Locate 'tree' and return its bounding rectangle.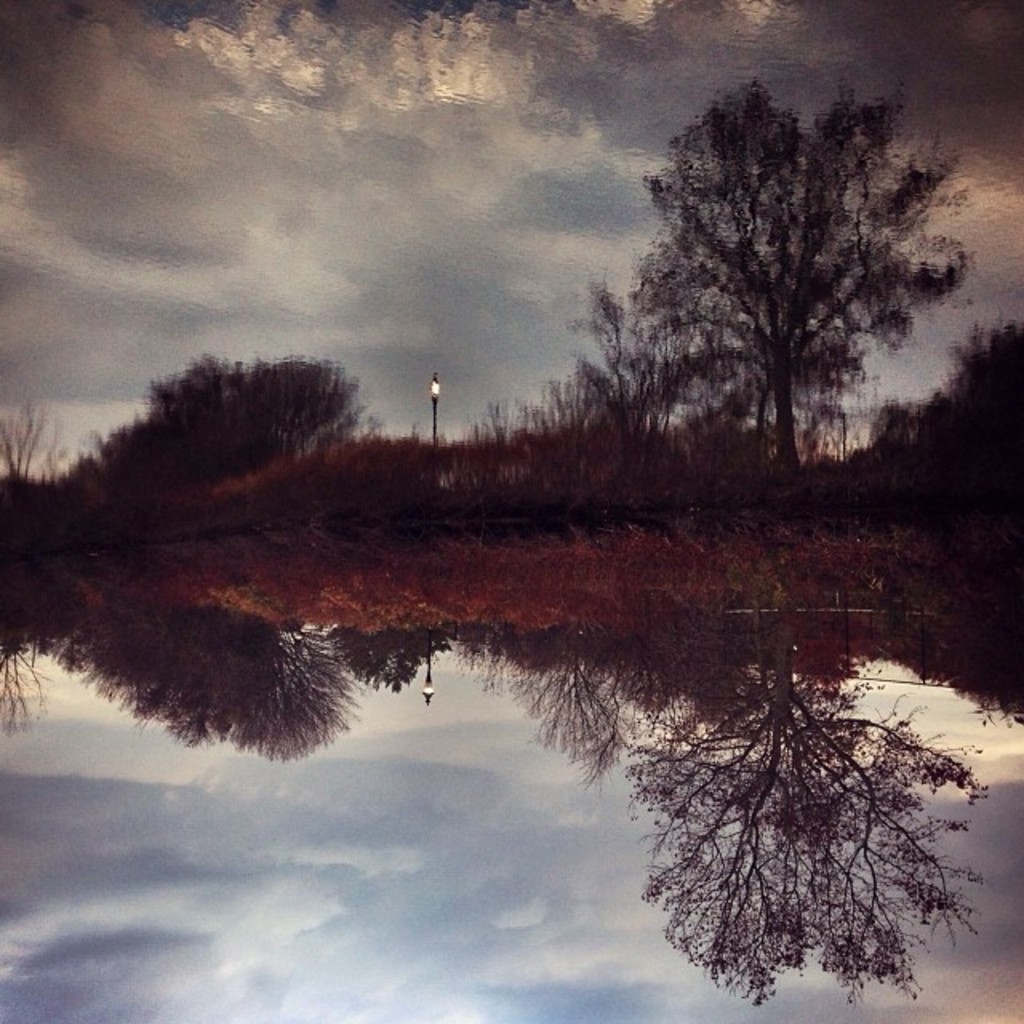
<bbox>958, 286, 1022, 510</bbox>.
